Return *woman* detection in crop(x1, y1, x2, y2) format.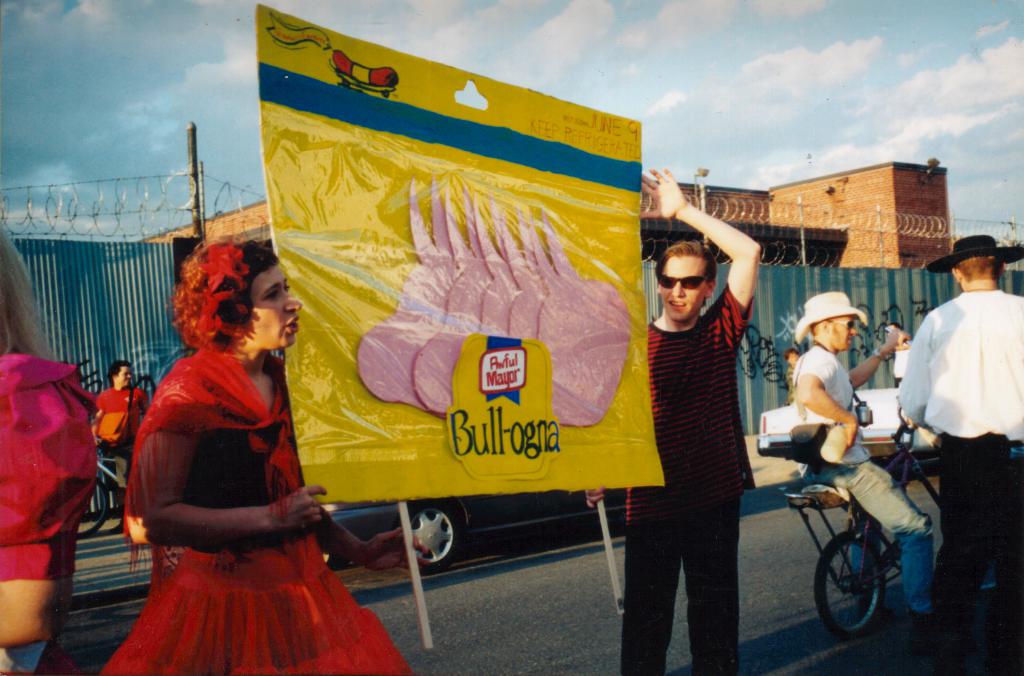
crop(104, 230, 376, 673).
